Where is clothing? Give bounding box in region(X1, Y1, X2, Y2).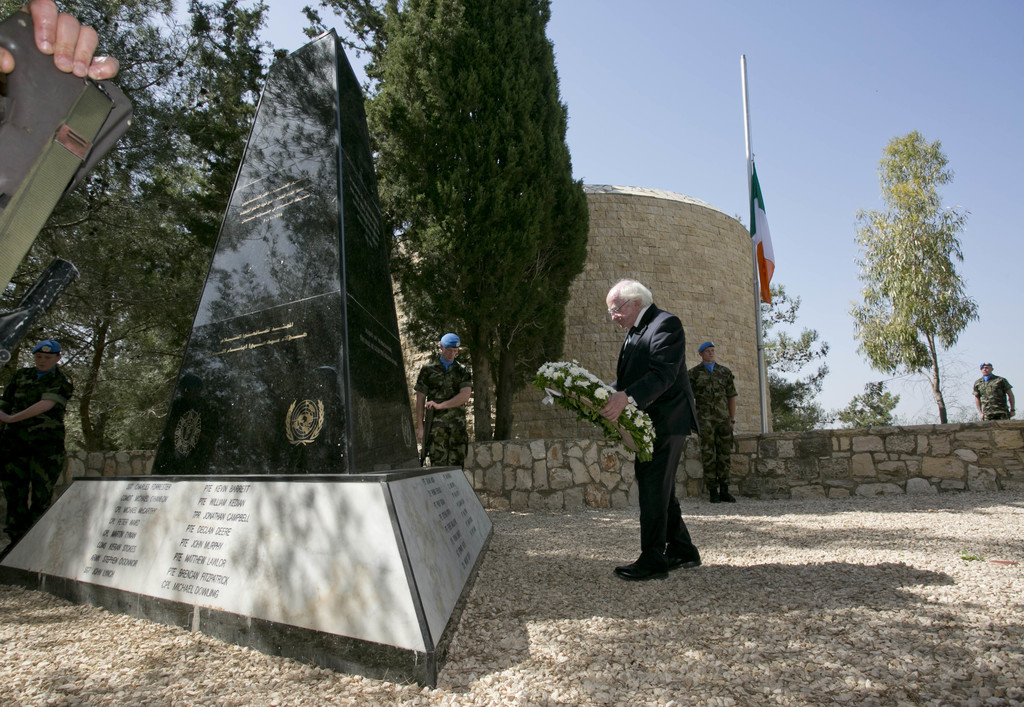
region(972, 364, 1009, 416).
